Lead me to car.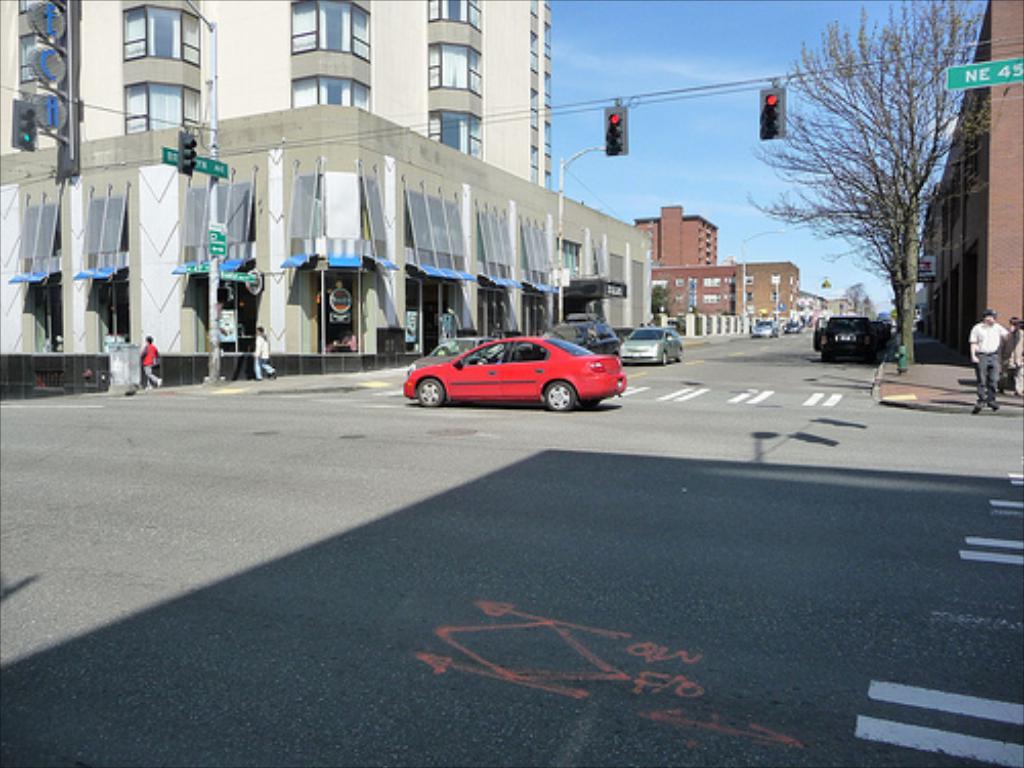
Lead to (547,317,618,352).
